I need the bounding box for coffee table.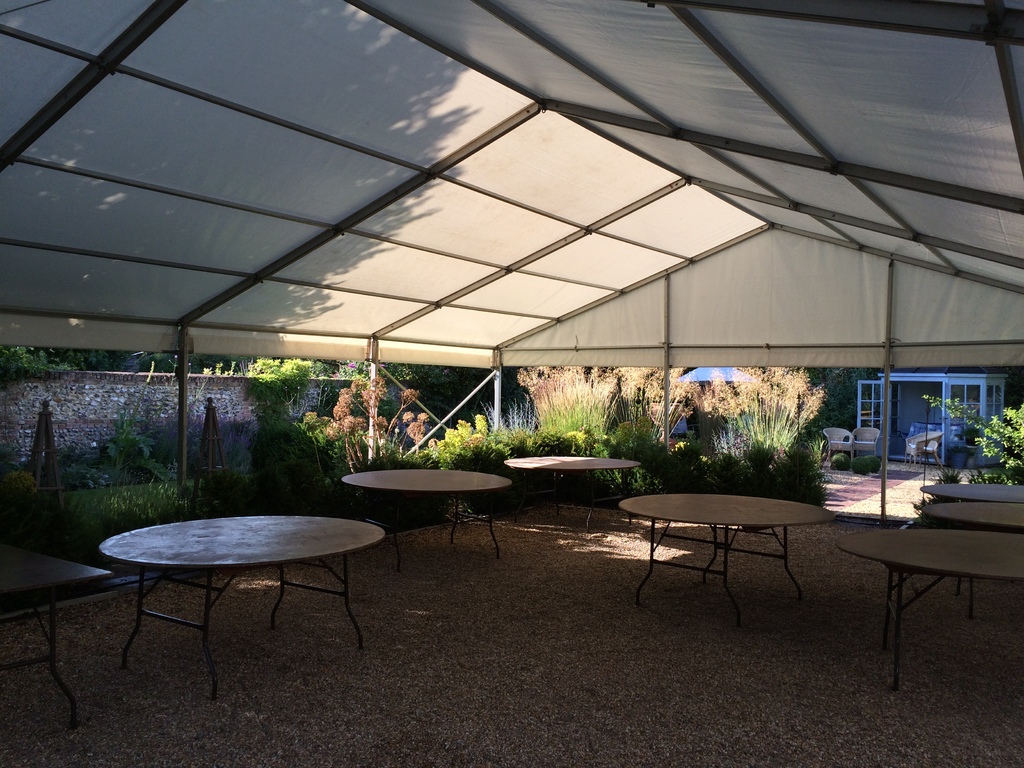
Here it is: Rect(619, 495, 831, 630).
